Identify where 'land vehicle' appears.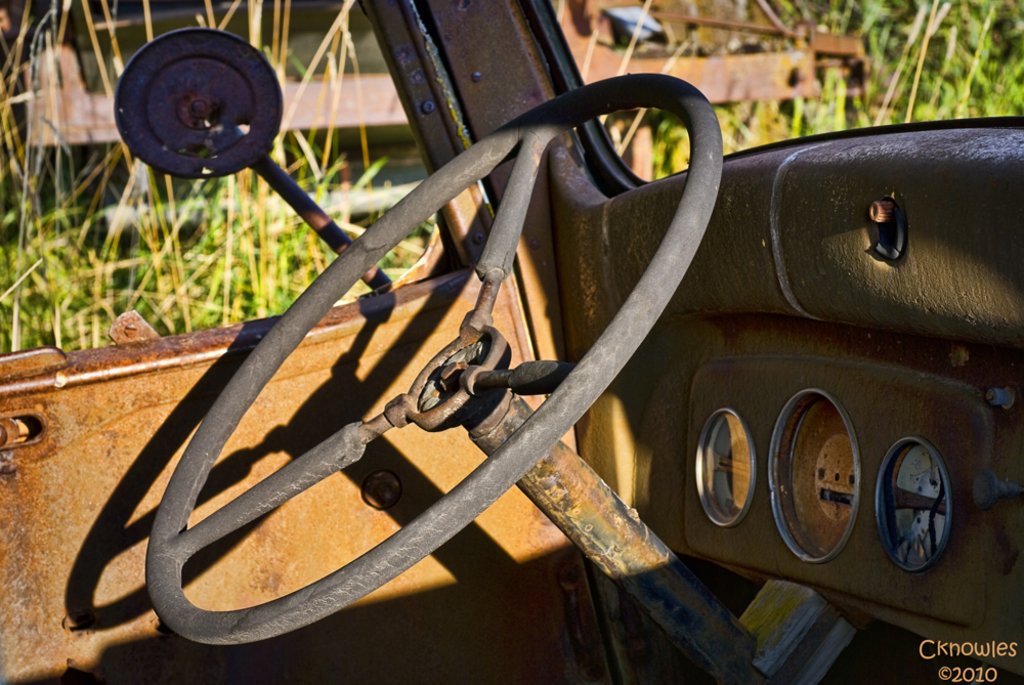
Appears at BBox(96, 32, 1023, 682).
